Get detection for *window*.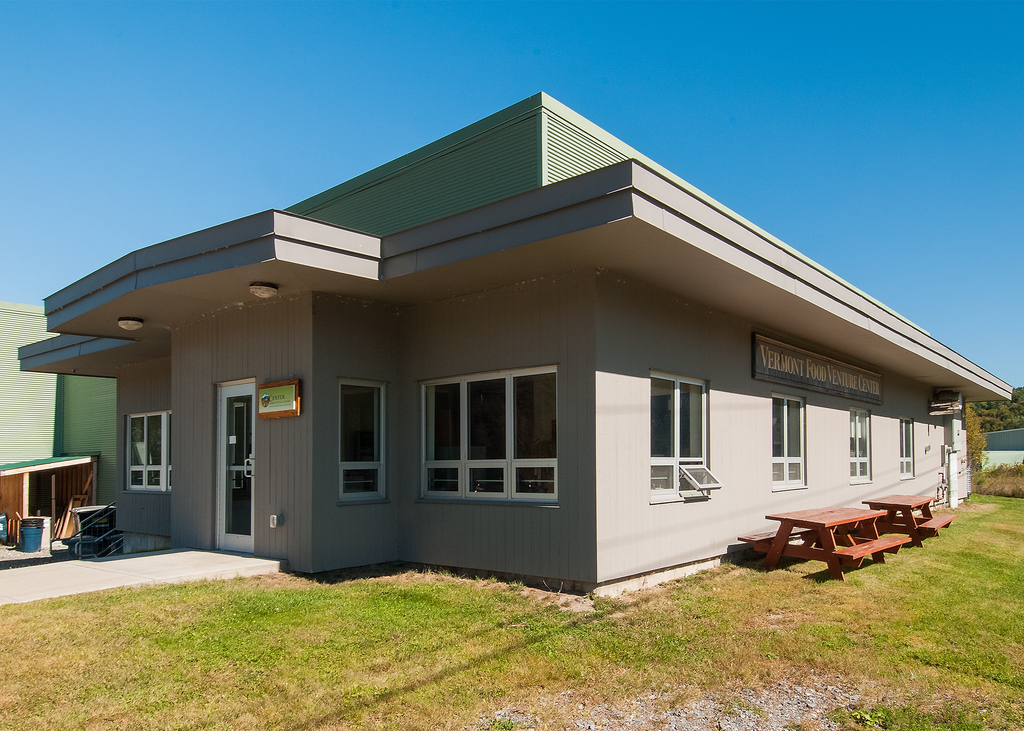
Detection: 336/376/388/504.
